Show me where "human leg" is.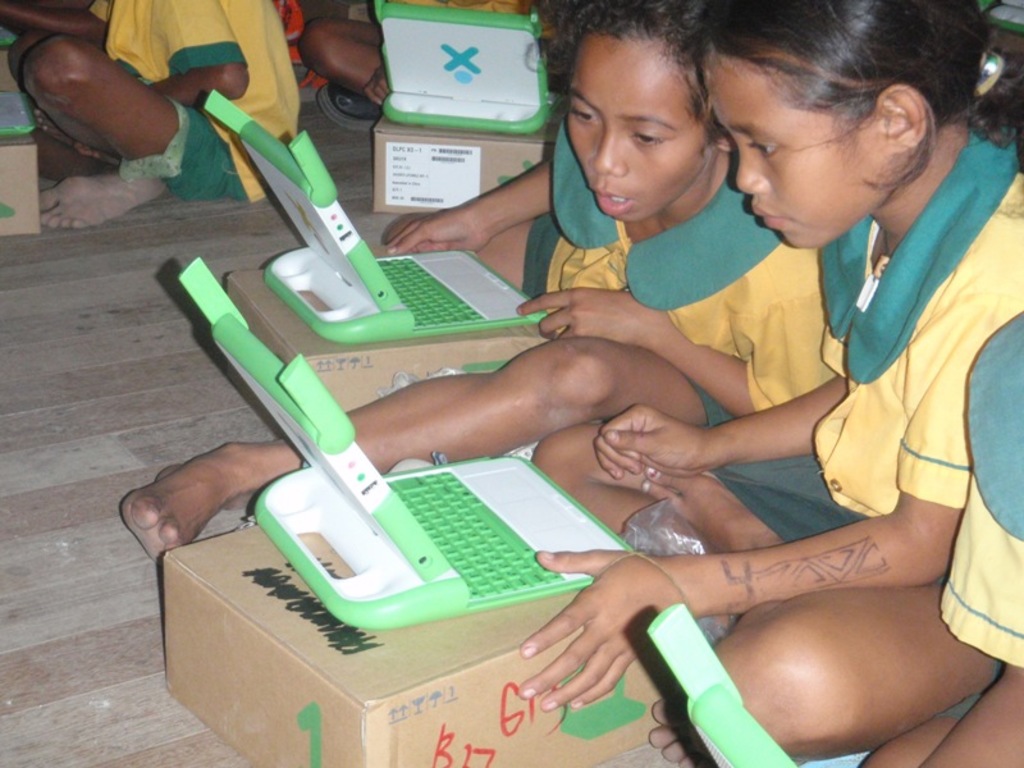
"human leg" is at region(116, 317, 724, 553).
